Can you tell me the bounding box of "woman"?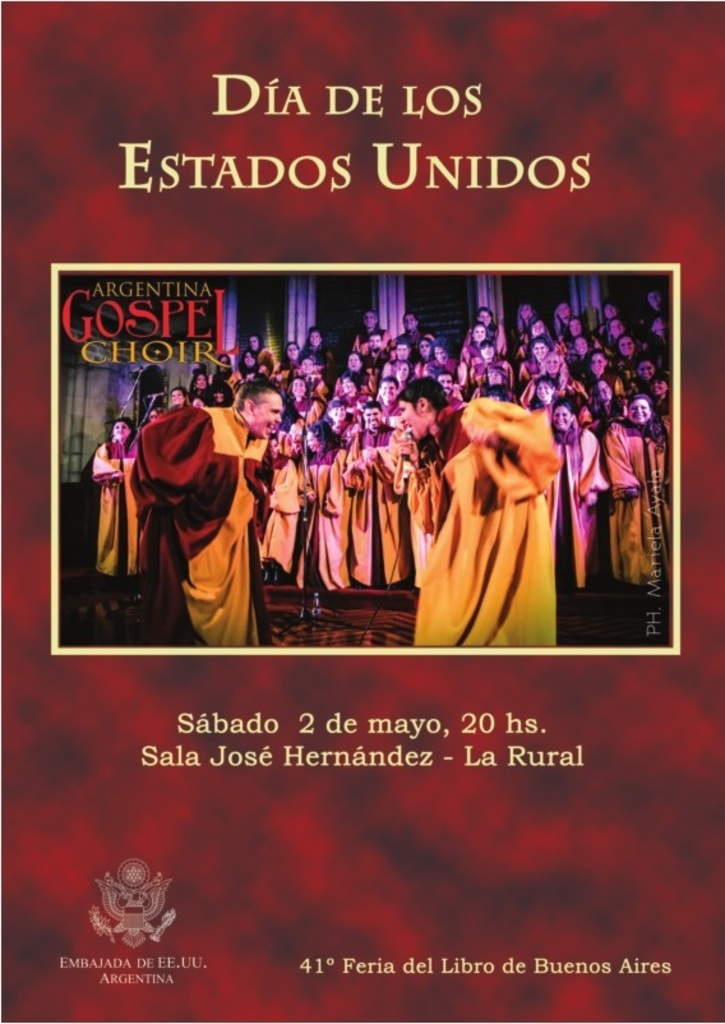
Rect(550, 400, 605, 581).
